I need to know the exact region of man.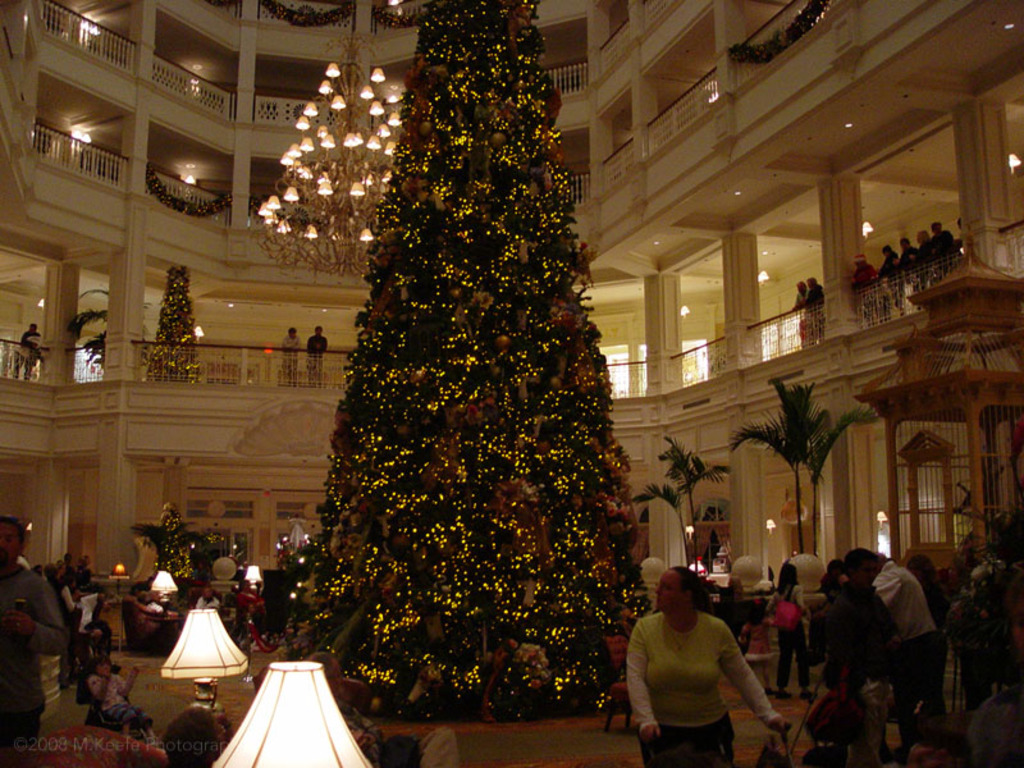
Region: bbox(892, 233, 925, 271).
